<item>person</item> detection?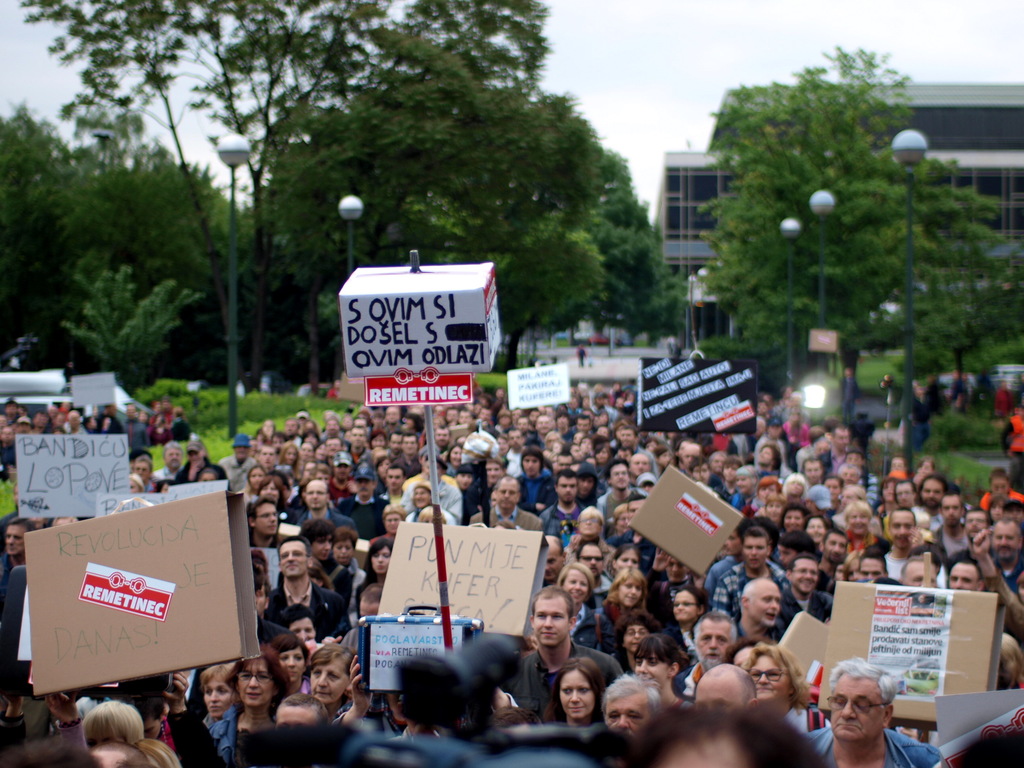
855:547:896:593
